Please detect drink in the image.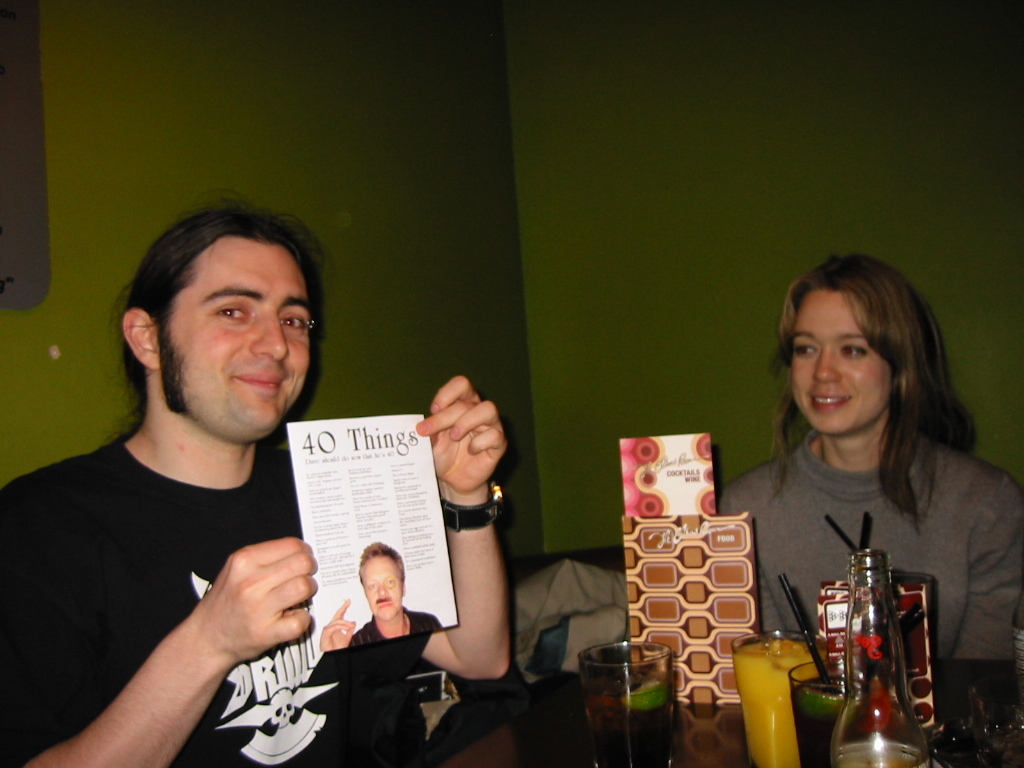
detection(734, 632, 818, 758).
